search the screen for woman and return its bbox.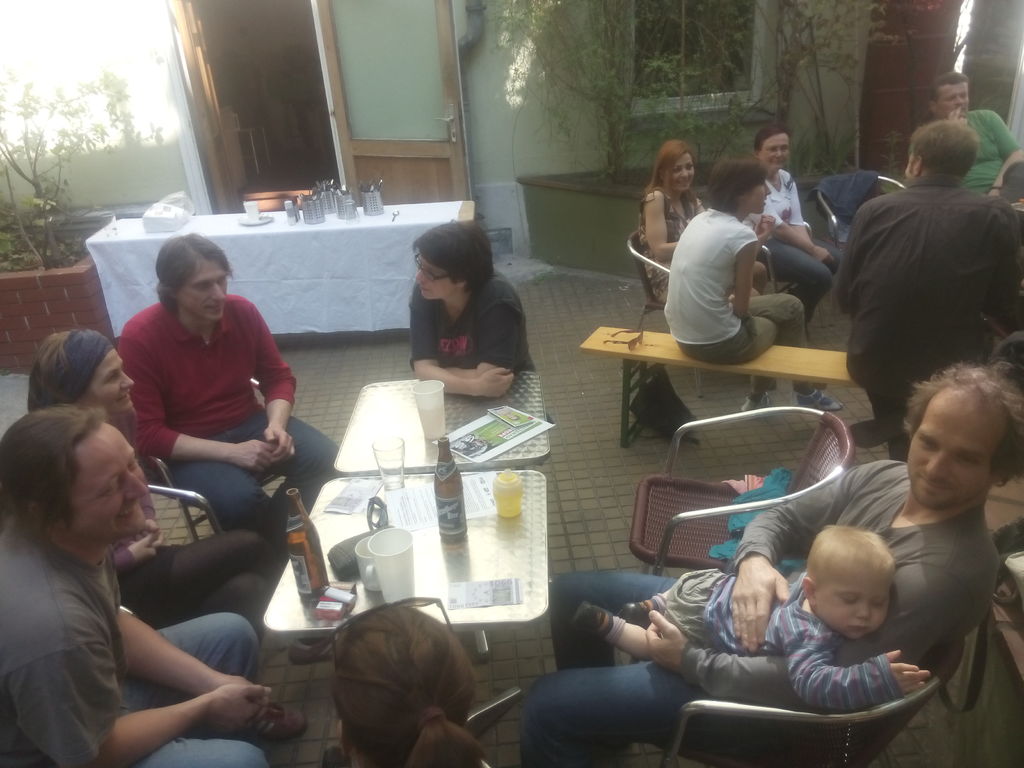
Found: detection(407, 221, 554, 419).
